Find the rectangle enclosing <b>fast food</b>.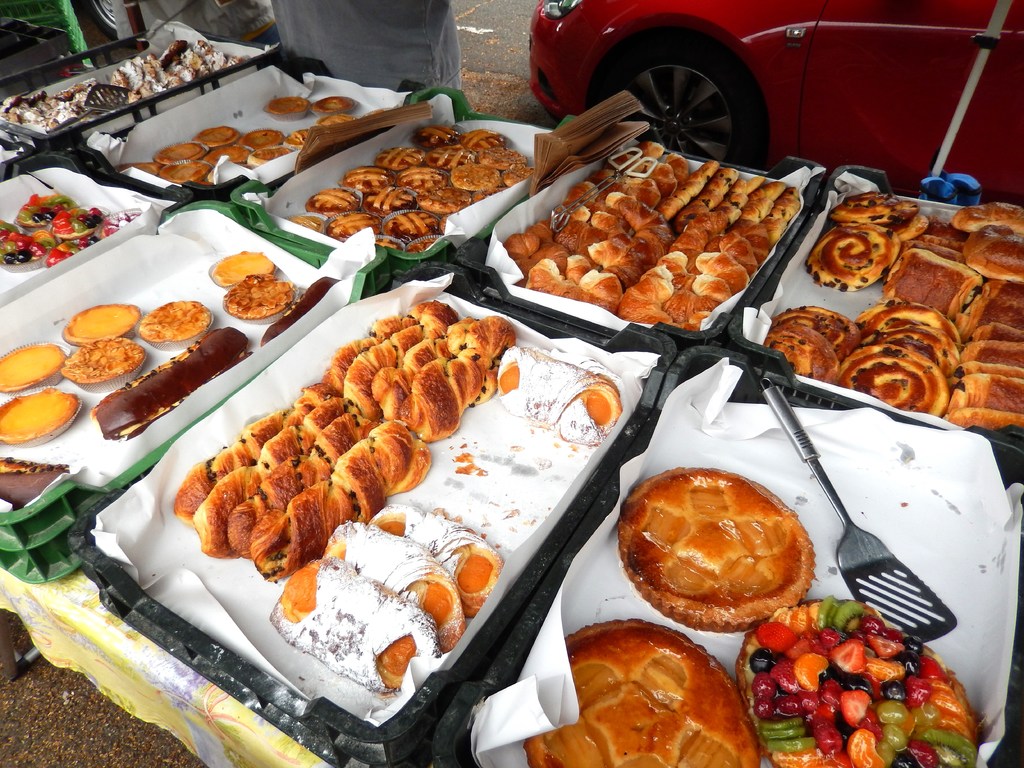
x1=529, y1=253, x2=589, y2=298.
